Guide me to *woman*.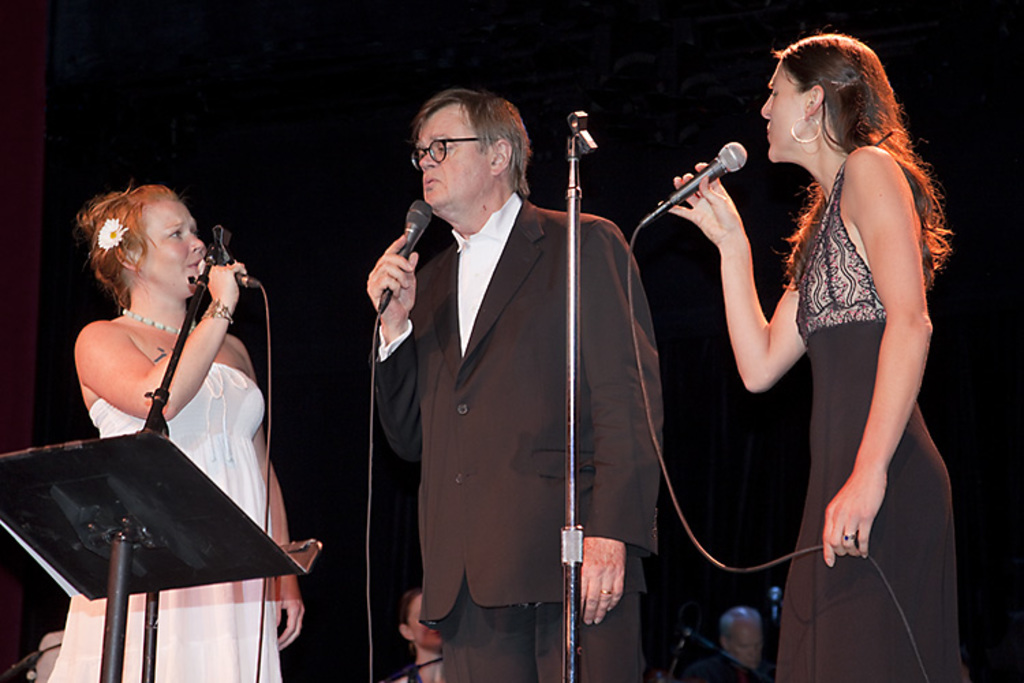
Guidance: bbox=[49, 157, 279, 646].
